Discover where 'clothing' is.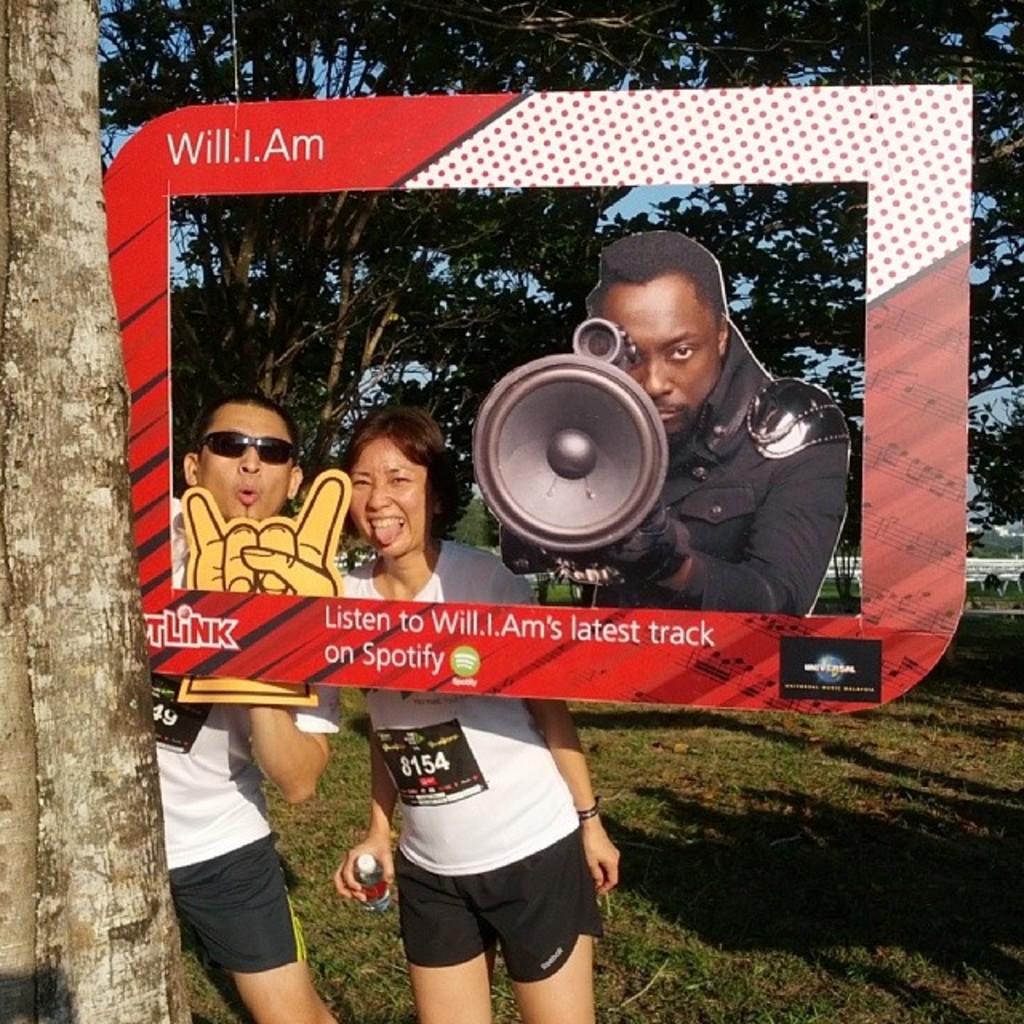
Discovered at <box>570,318,856,616</box>.
